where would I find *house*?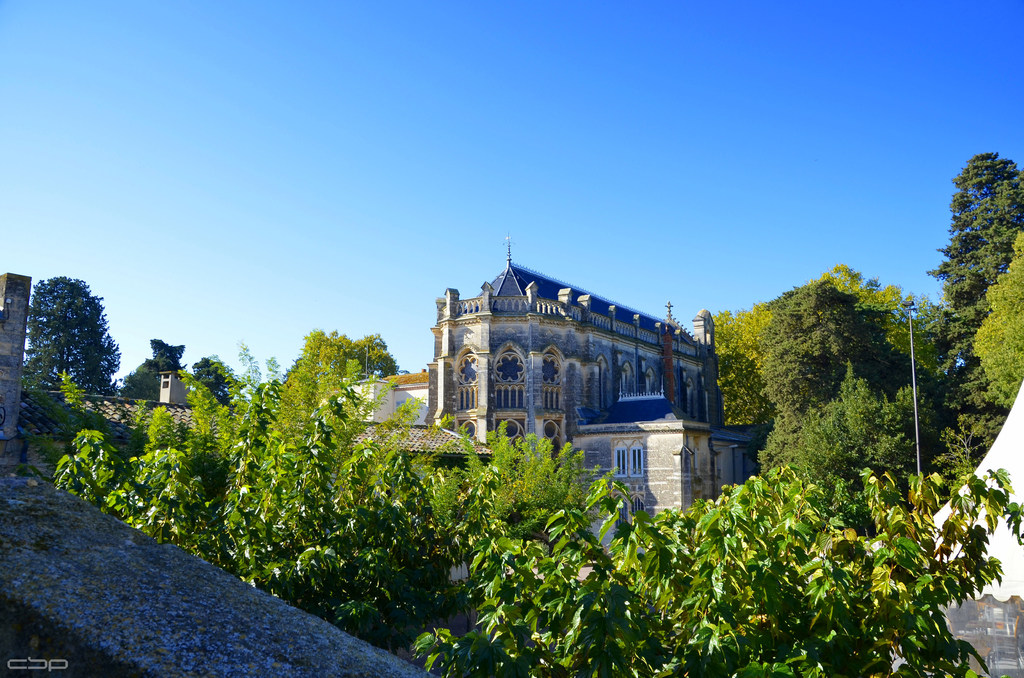
At region(0, 259, 289, 516).
